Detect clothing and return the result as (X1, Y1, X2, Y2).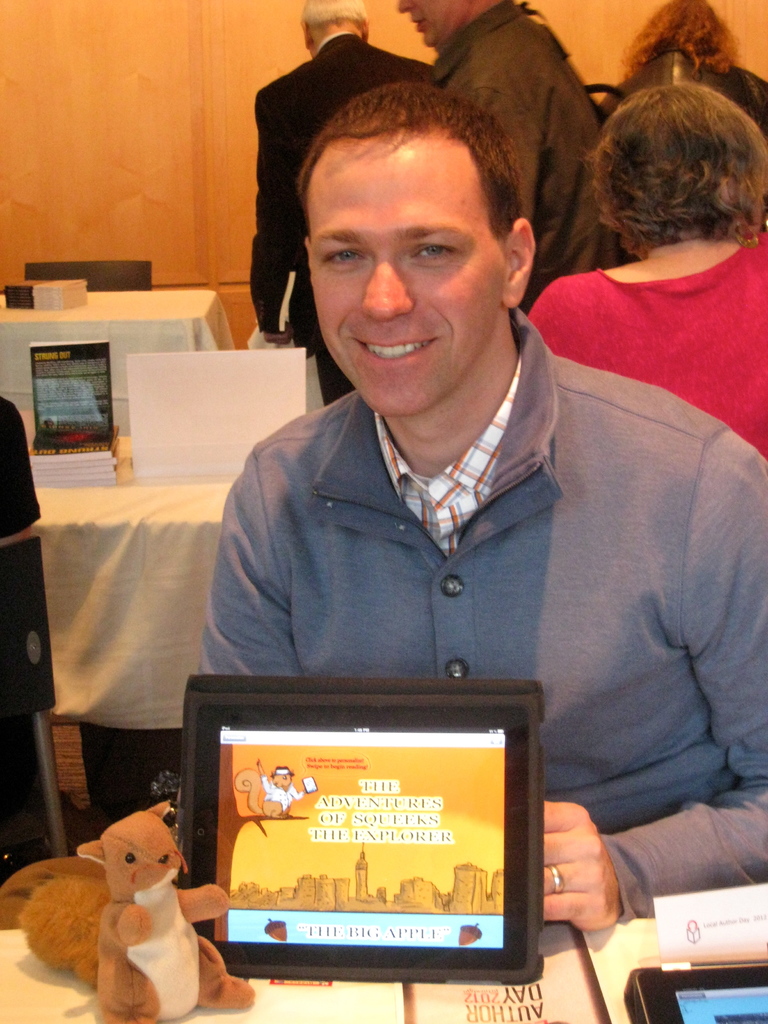
(256, 774, 307, 810).
